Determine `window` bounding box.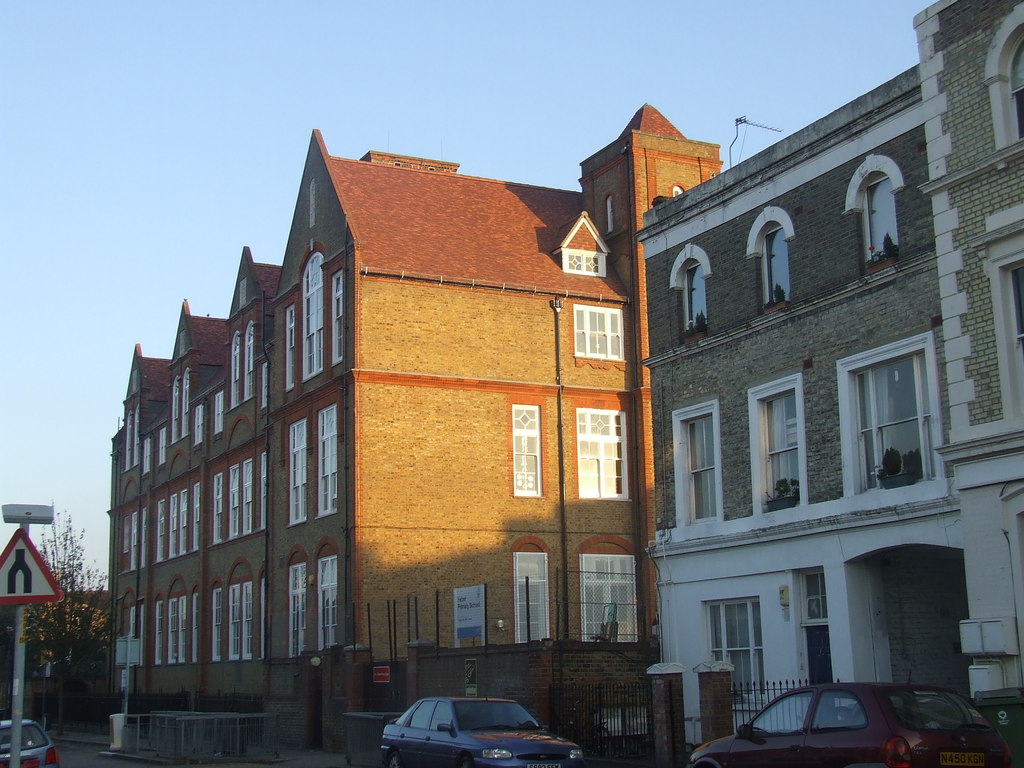
Determined: (left=196, top=403, right=205, bottom=444).
